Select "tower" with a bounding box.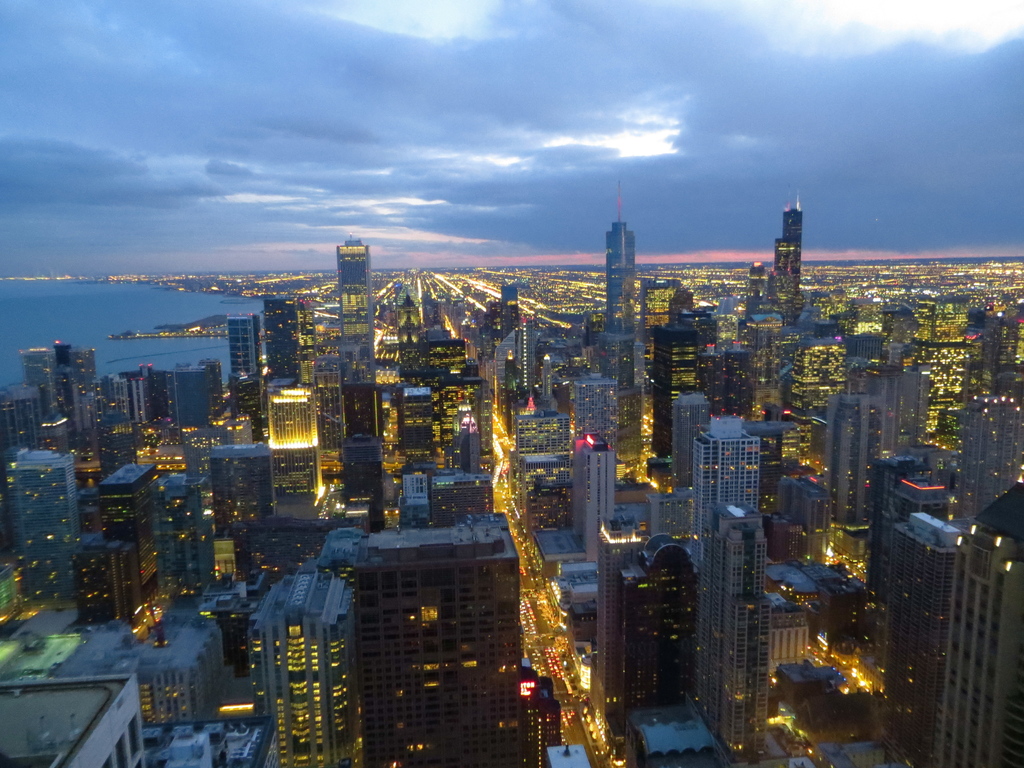
<bbox>603, 184, 634, 331</bbox>.
